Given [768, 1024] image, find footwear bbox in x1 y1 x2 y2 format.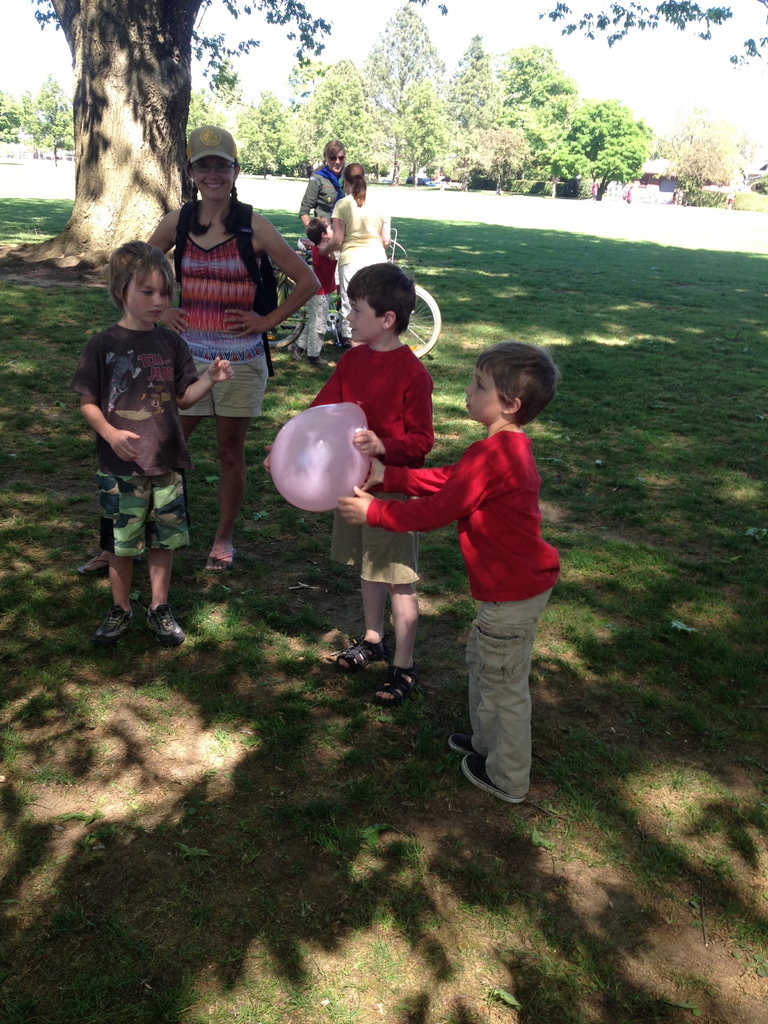
445 732 480 756.
